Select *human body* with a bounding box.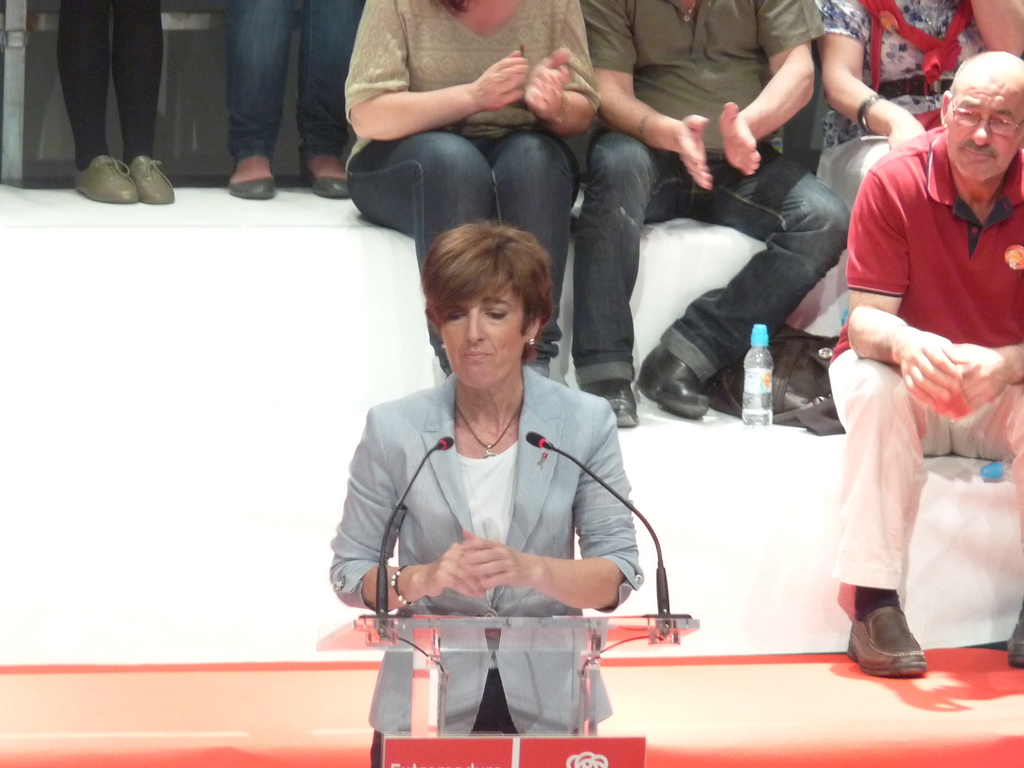
[x1=330, y1=371, x2=634, y2=767].
